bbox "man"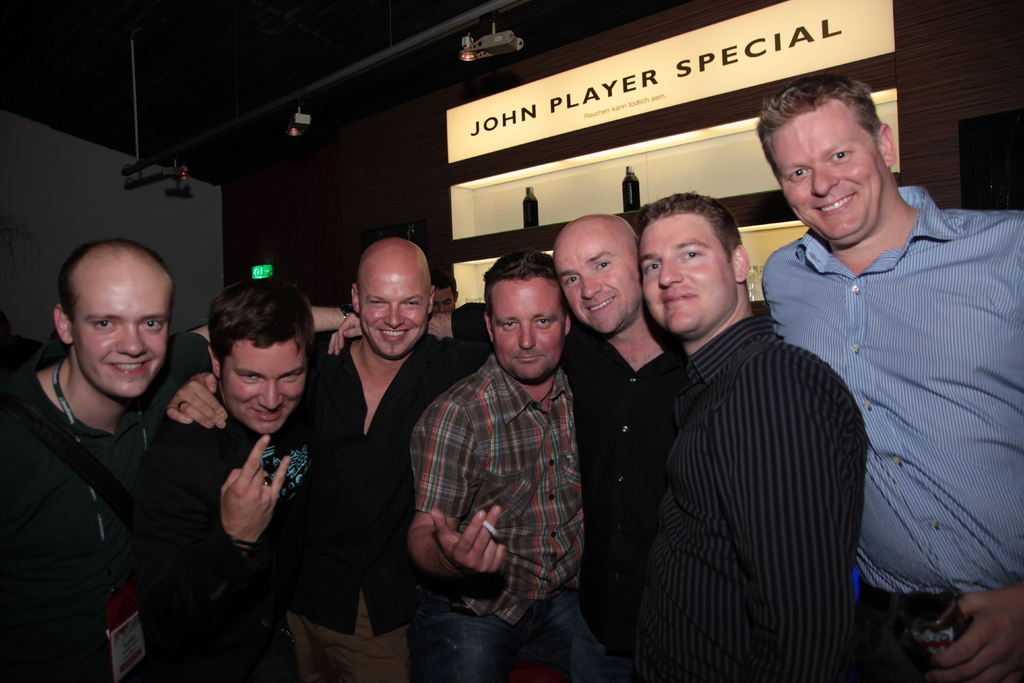
164:239:494:682
